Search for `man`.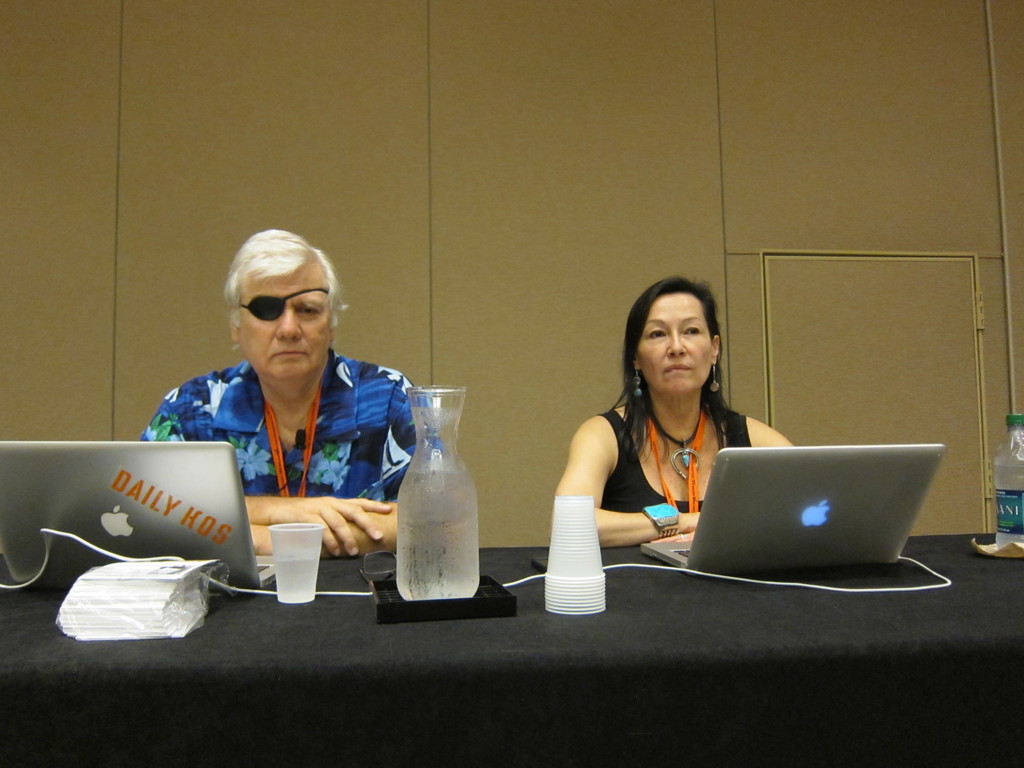
Found at (145,231,444,550).
